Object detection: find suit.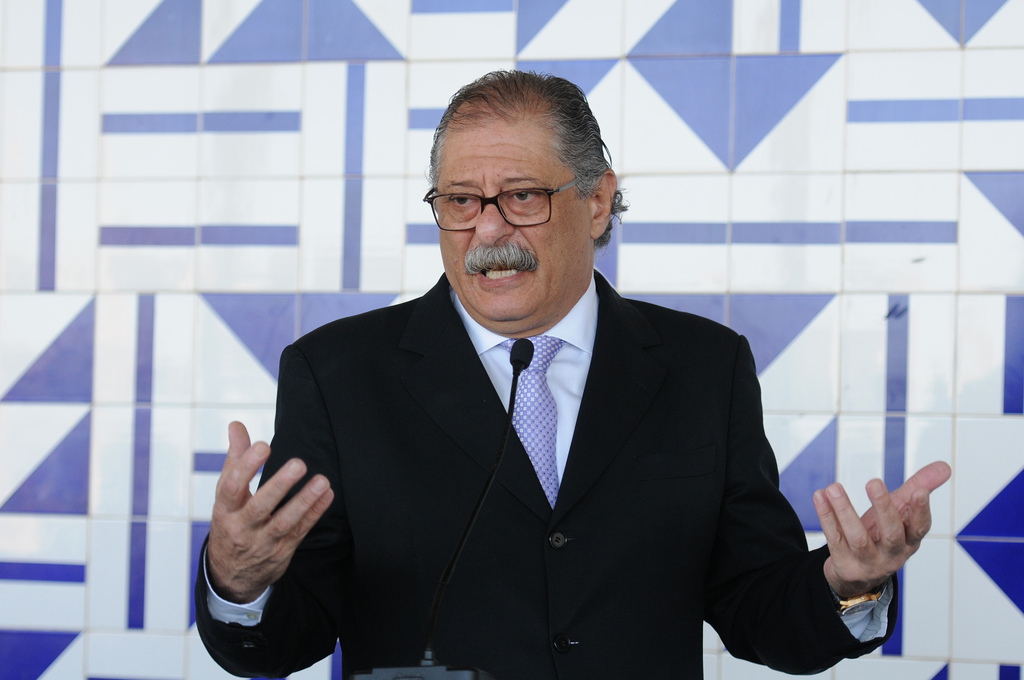
(260, 198, 820, 658).
